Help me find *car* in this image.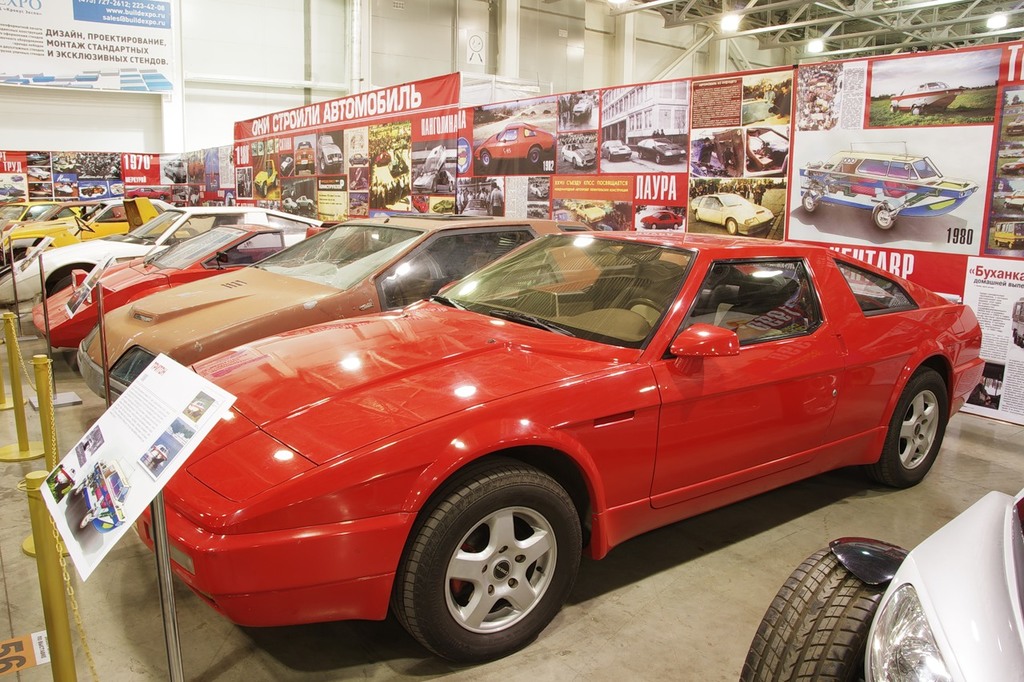
Found it: bbox=(560, 143, 594, 170).
